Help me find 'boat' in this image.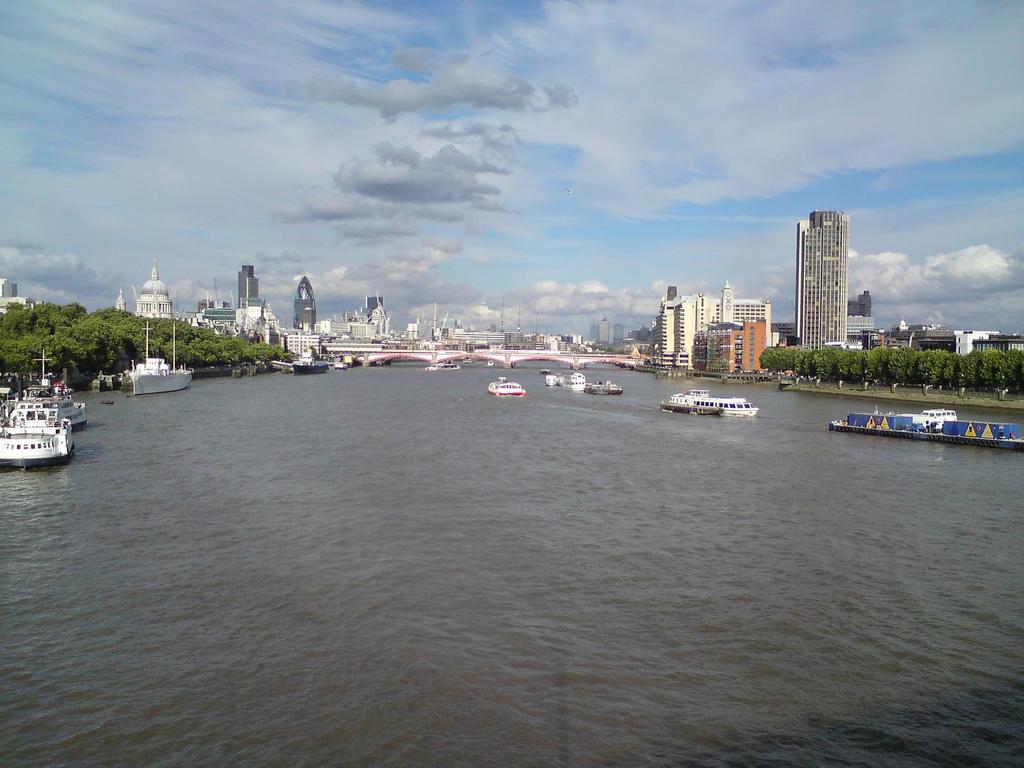
Found it: locate(127, 319, 194, 397).
